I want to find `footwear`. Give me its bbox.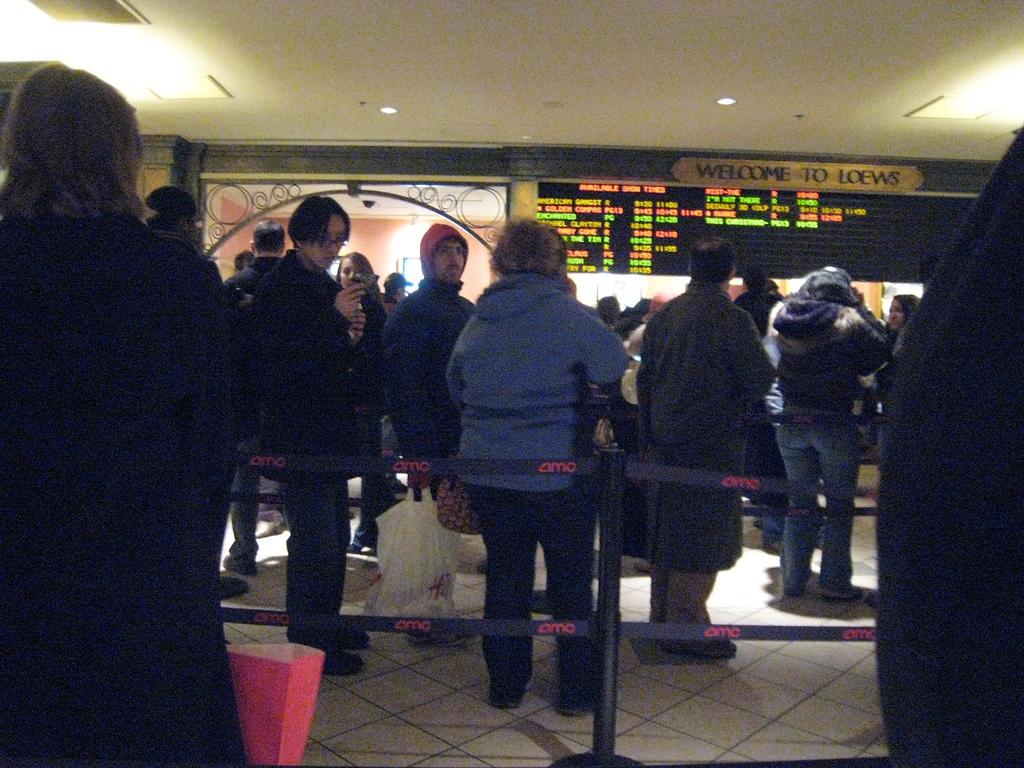
bbox=(218, 553, 257, 575).
